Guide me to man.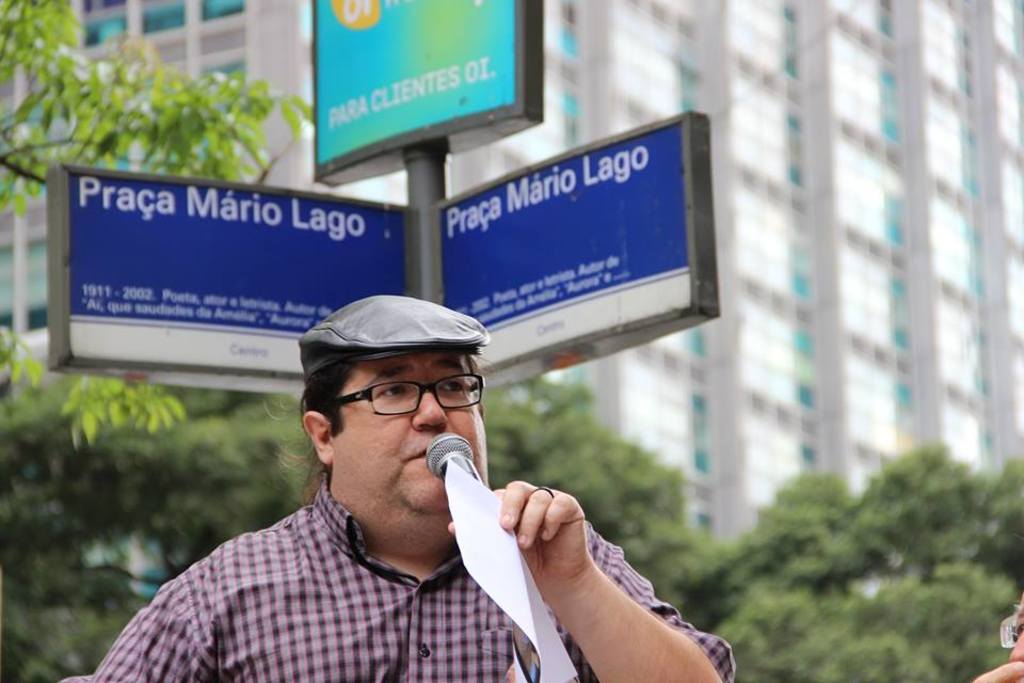
Guidance: [left=975, top=593, right=1023, bottom=682].
